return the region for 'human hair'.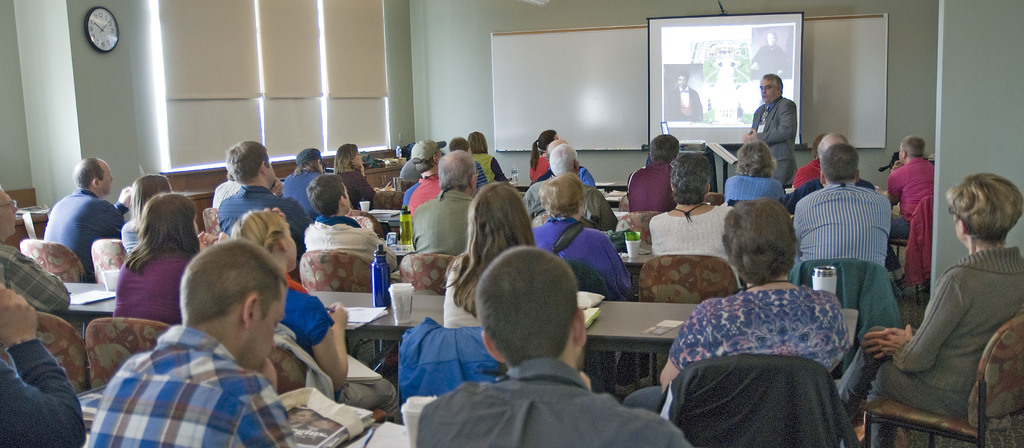
[448,136,468,151].
